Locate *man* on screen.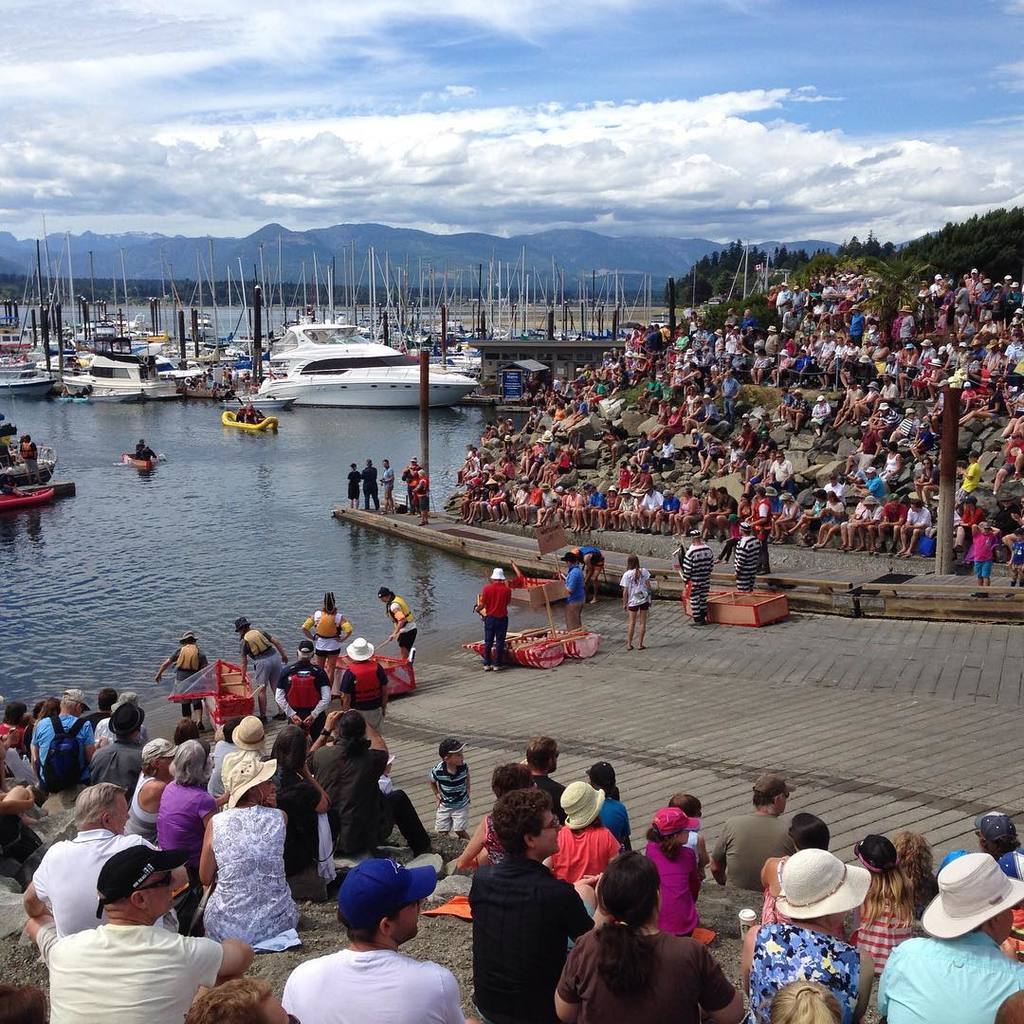
On screen at region(411, 466, 431, 528).
